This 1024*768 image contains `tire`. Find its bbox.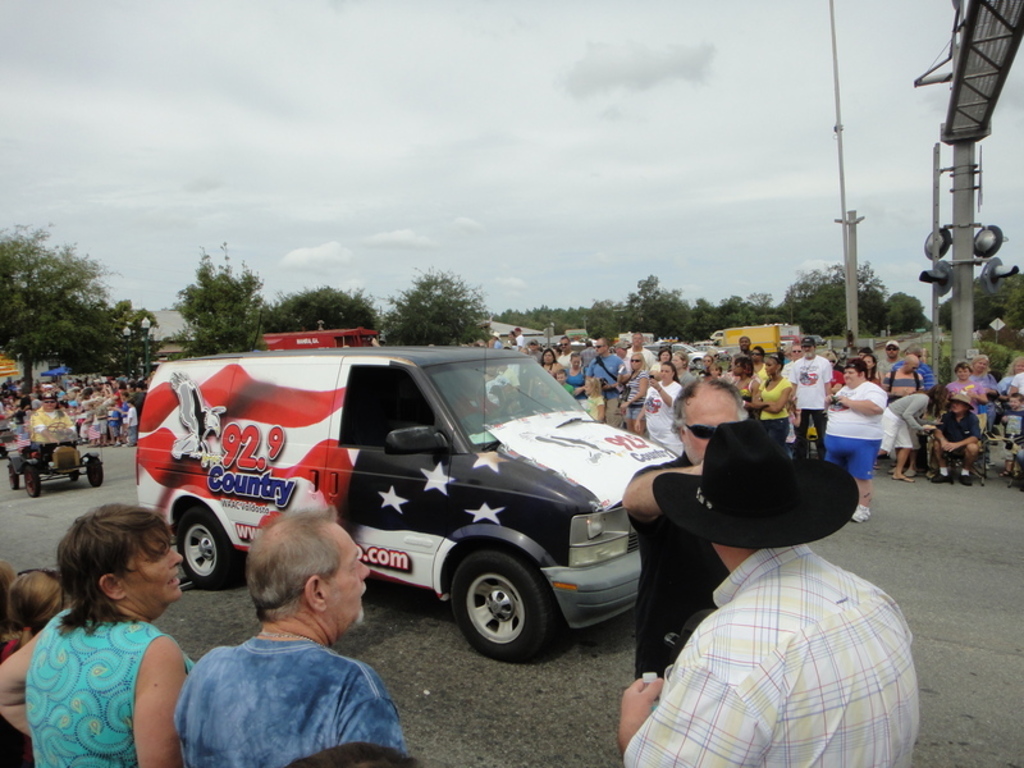
Rect(430, 550, 558, 659).
